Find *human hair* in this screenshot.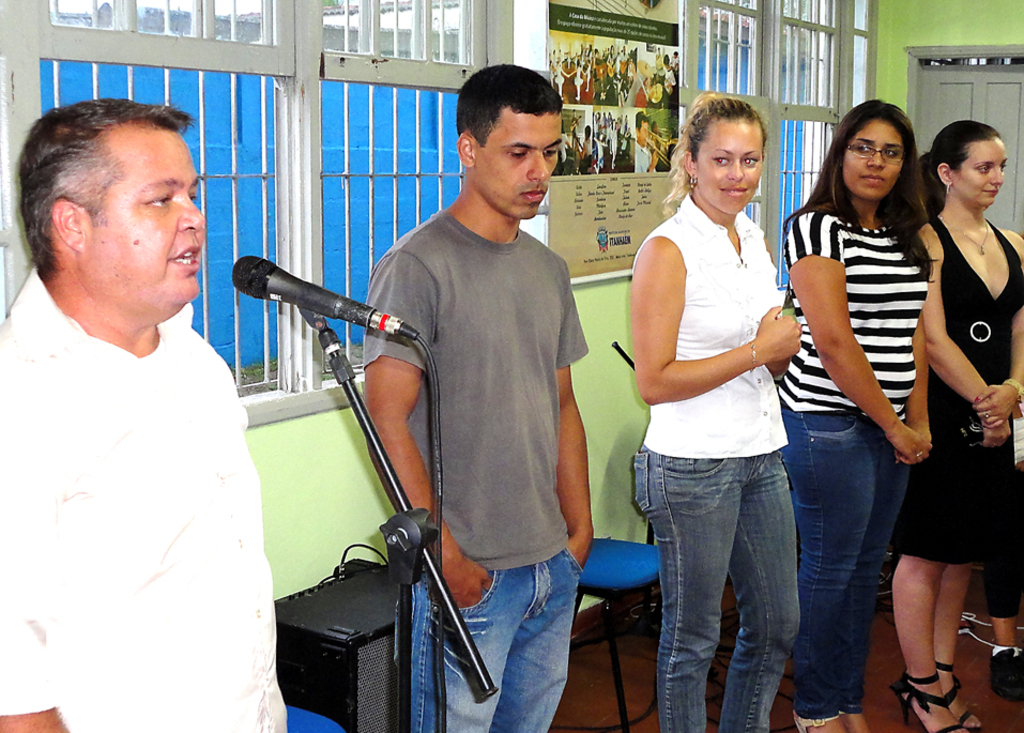
The bounding box for *human hair* is [13, 94, 194, 286].
